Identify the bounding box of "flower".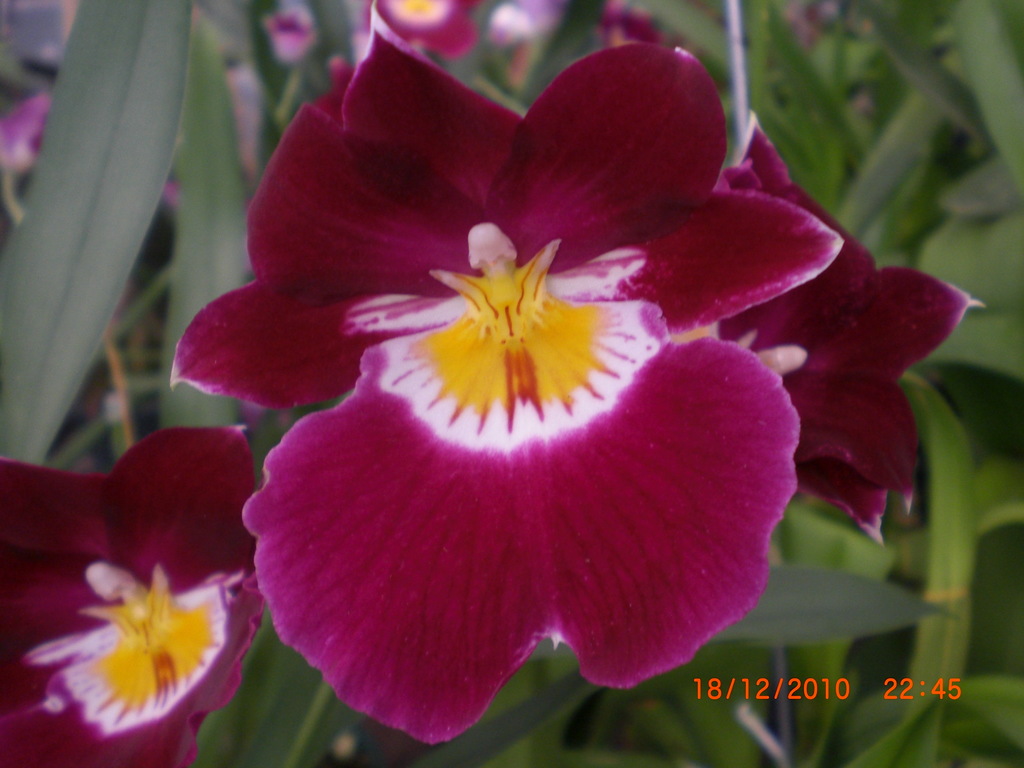
{"x1": 367, "y1": 0, "x2": 491, "y2": 63}.
